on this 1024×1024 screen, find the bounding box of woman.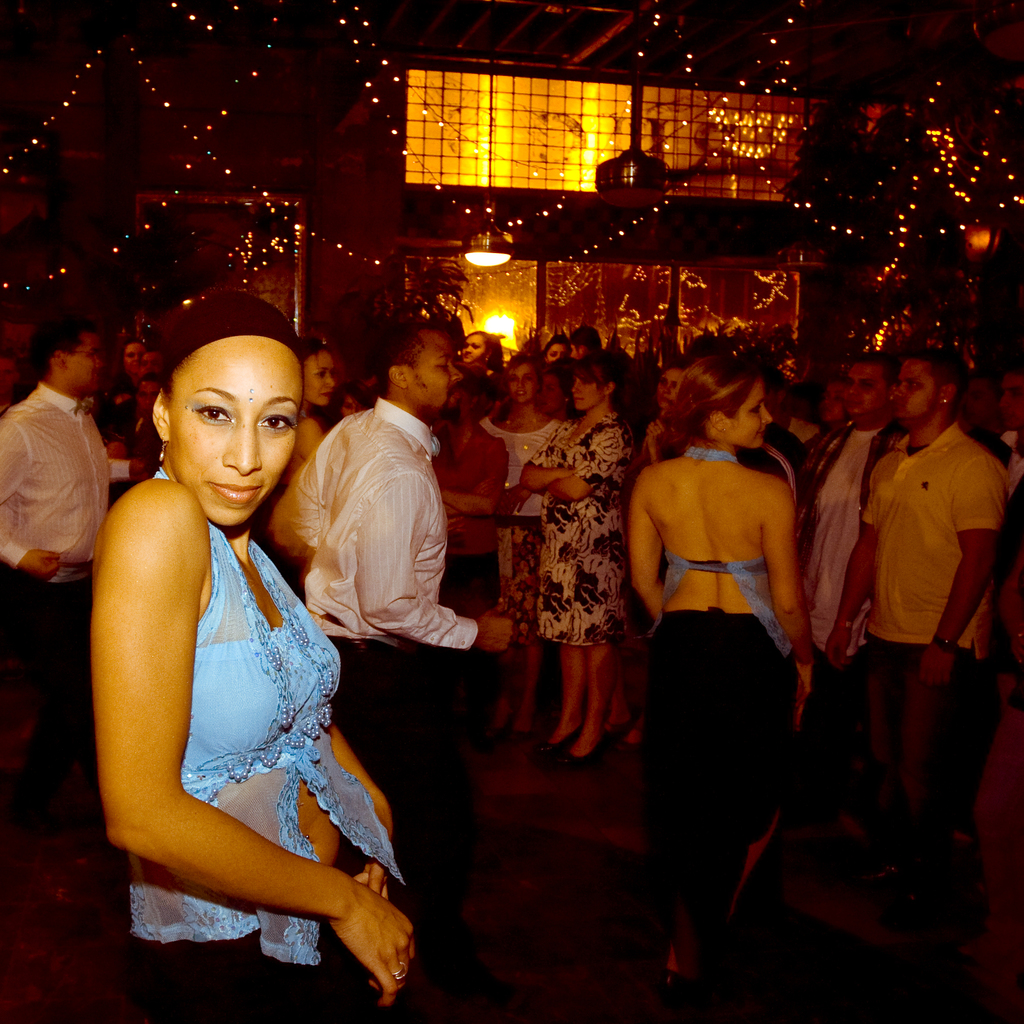
Bounding box: x1=623 y1=352 x2=816 y2=994.
